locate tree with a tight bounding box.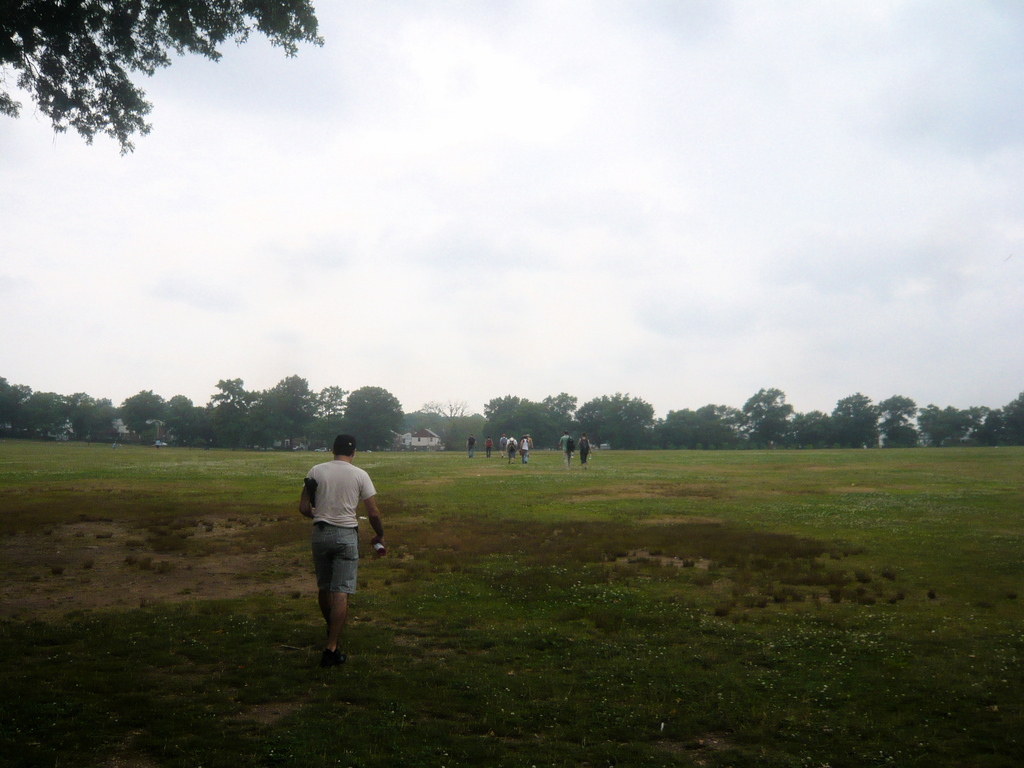
bbox=(343, 380, 403, 447).
